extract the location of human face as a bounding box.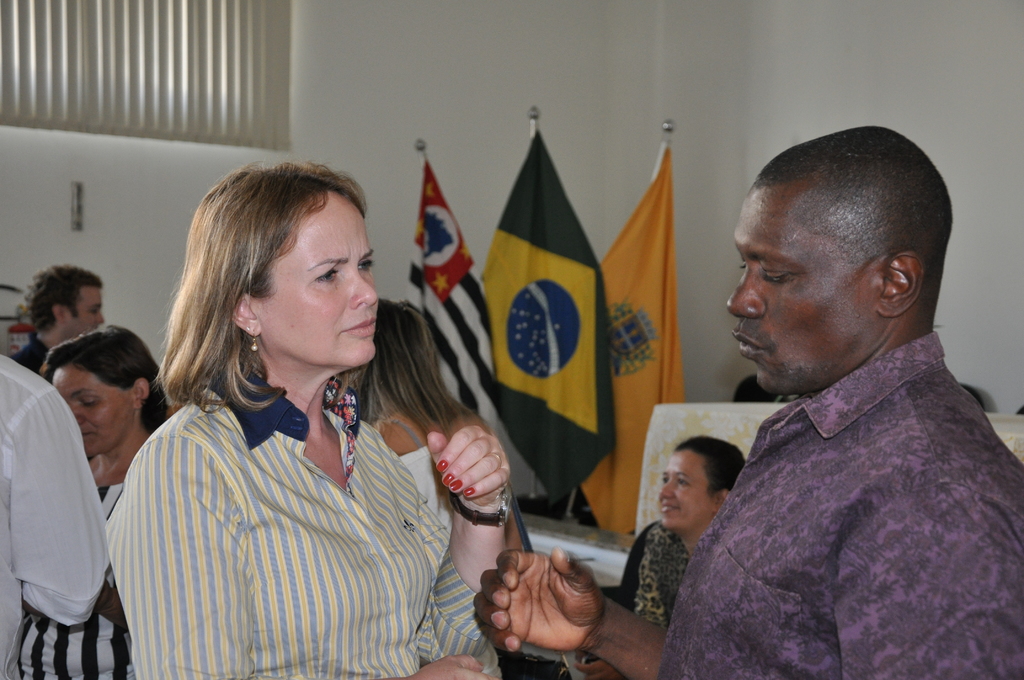
crop(67, 280, 108, 332).
